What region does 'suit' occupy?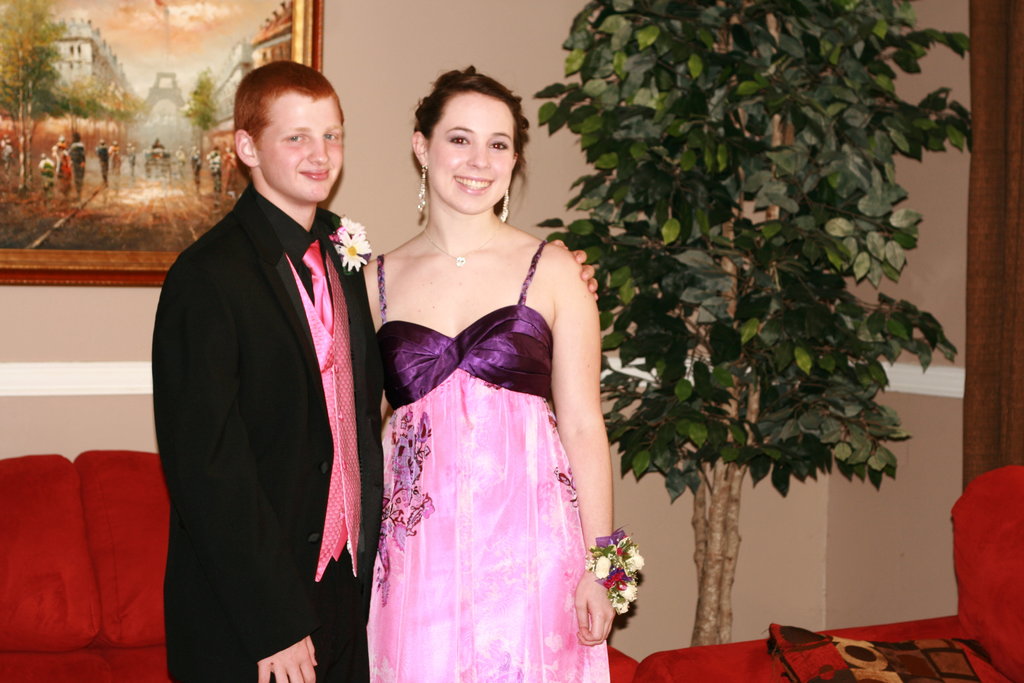
bbox=[148, 185, 383, 679].
